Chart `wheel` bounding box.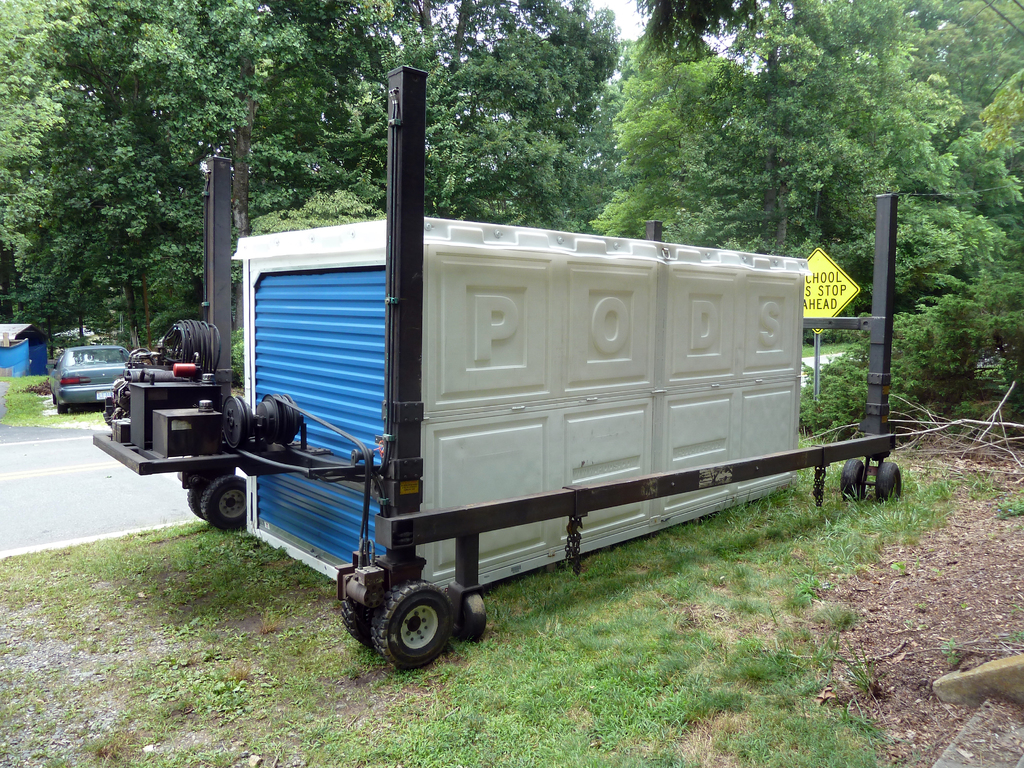
Charted: 51/394/56/406.
